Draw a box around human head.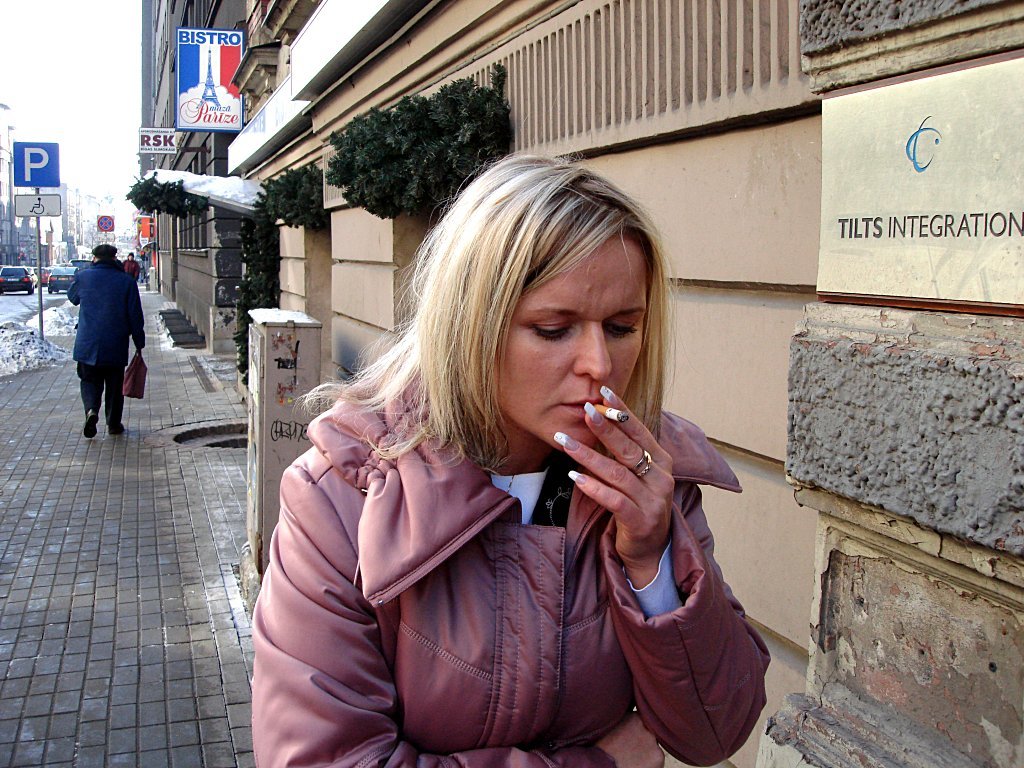
[left=425, top=161, right=649, bottom=453].
